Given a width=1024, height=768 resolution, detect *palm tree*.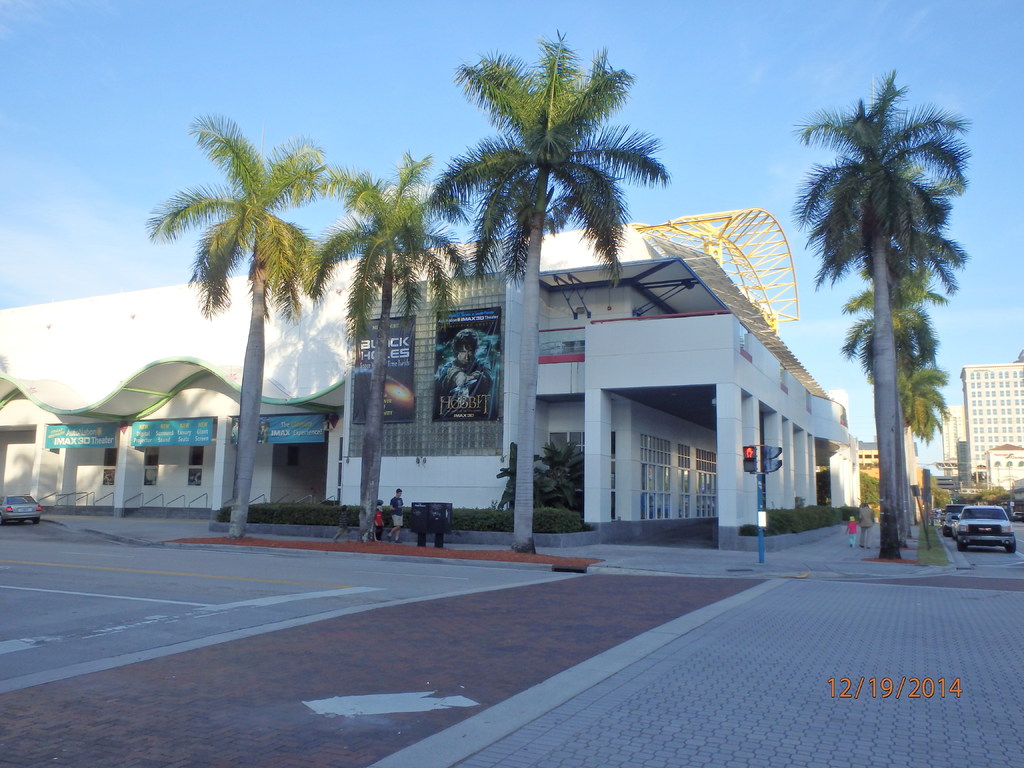
[x1=805, y1=91, x2=962, y2=586].
